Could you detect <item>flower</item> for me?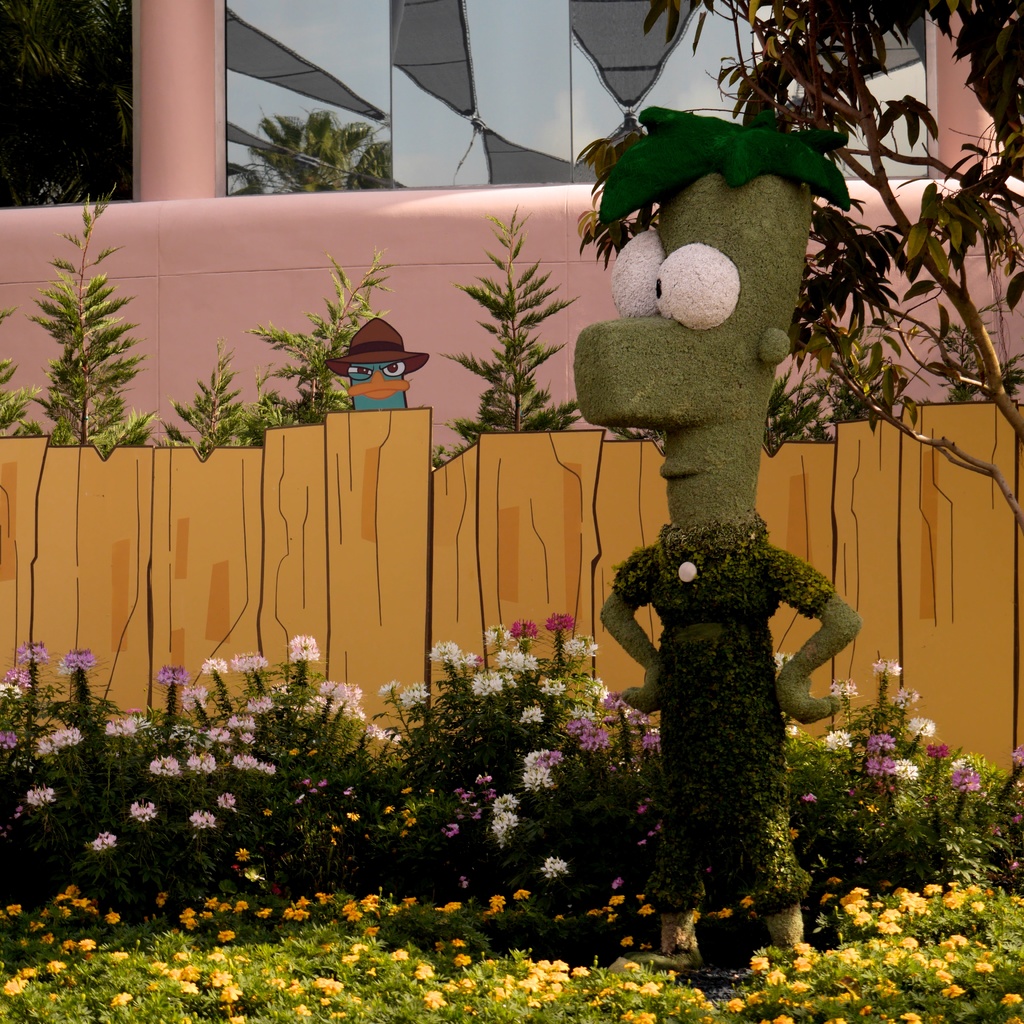
Detection result: box=[366, 893, 380, 902].
